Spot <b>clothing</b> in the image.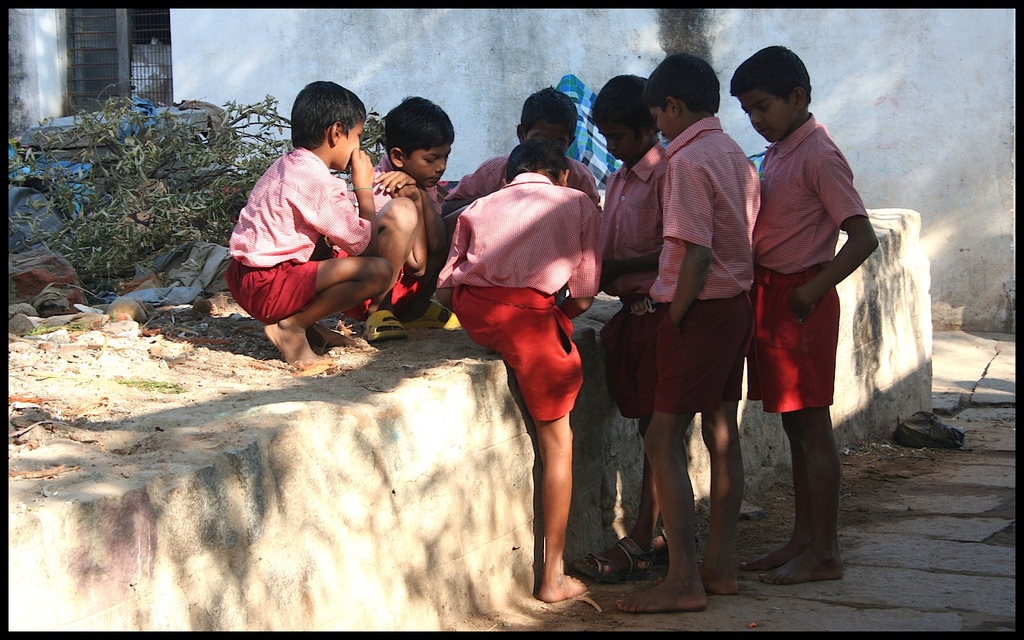
<b>clothing</b> found at [592, 142, 676, 414].
